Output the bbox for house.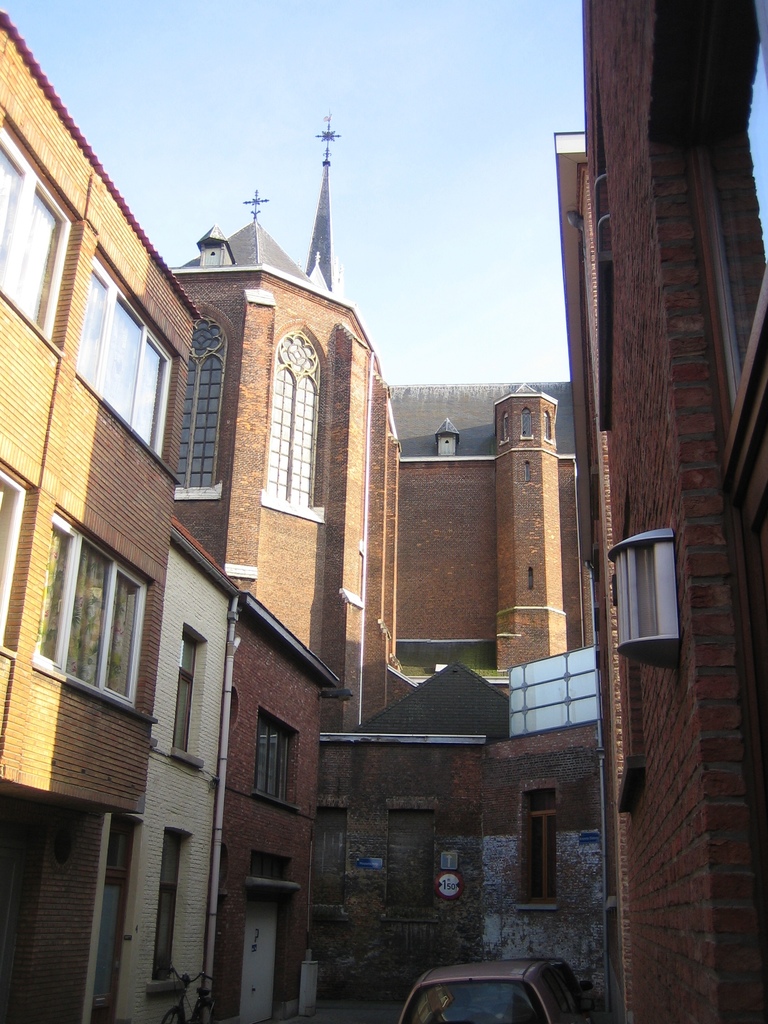
bbox(0, 0, 767, 1023).
